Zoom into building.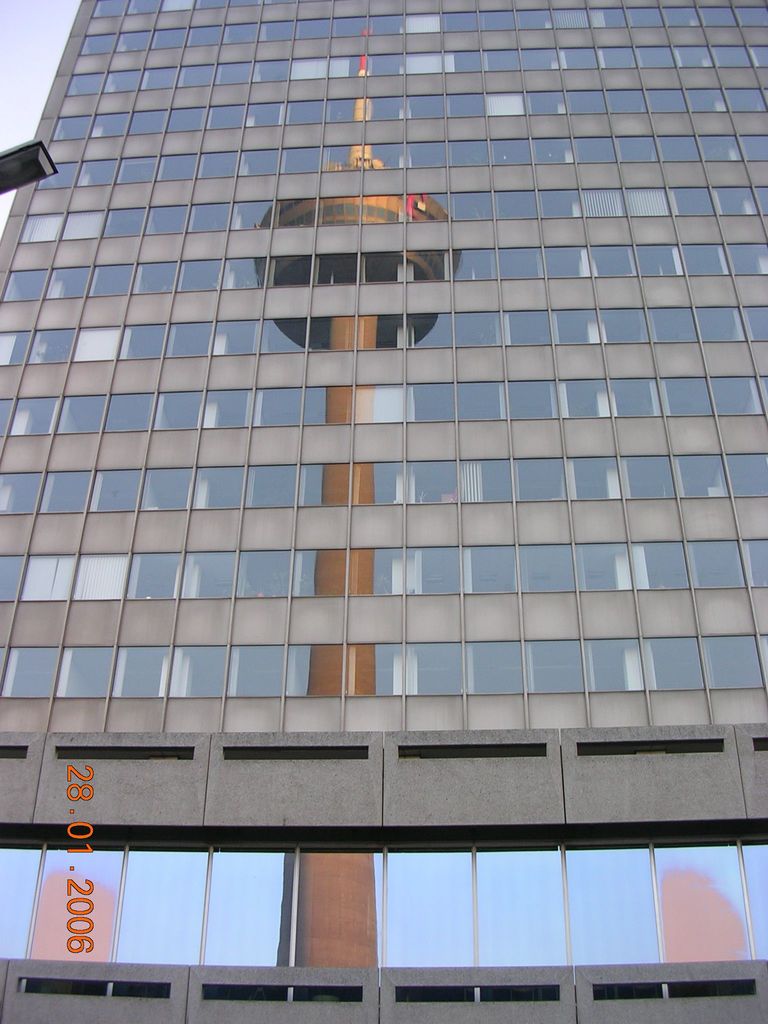
Zoom target: pyautogui.locateOnScreen(0, 0, 767, 1023).
